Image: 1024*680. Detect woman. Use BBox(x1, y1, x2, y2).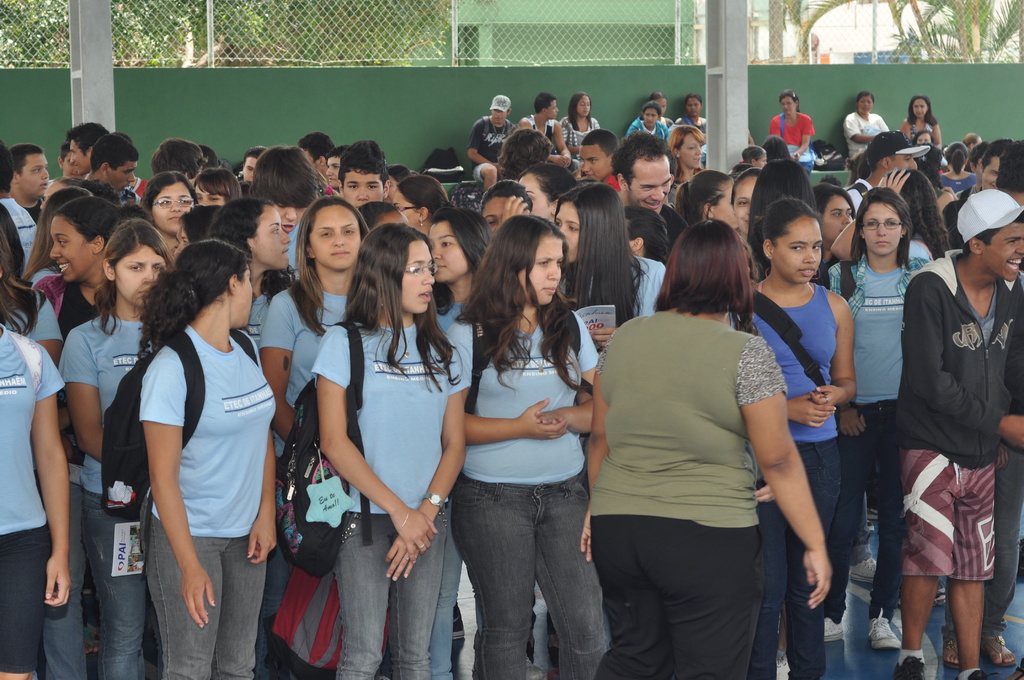
BBox(318, 225, 469, 679).
